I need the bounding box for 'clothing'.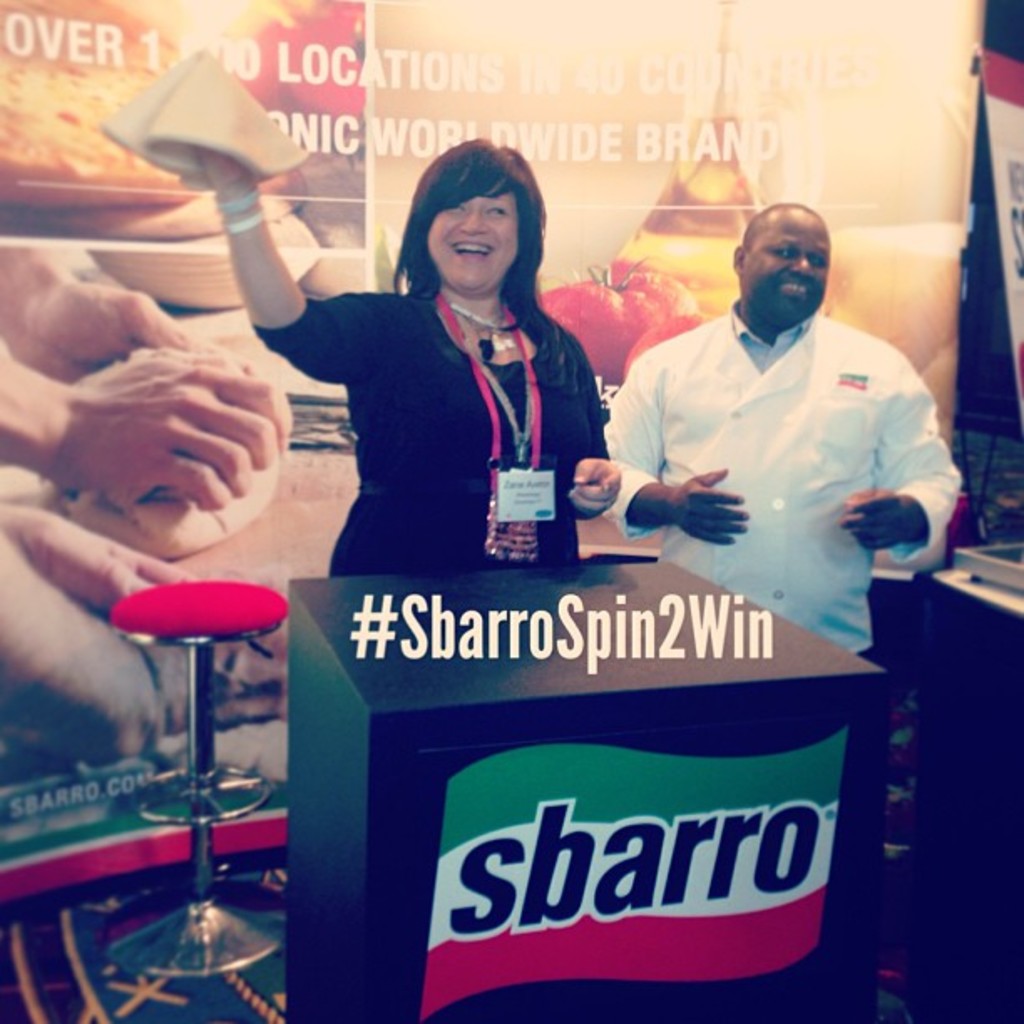
Here it is: bbox(248, 283, 614, 579).
